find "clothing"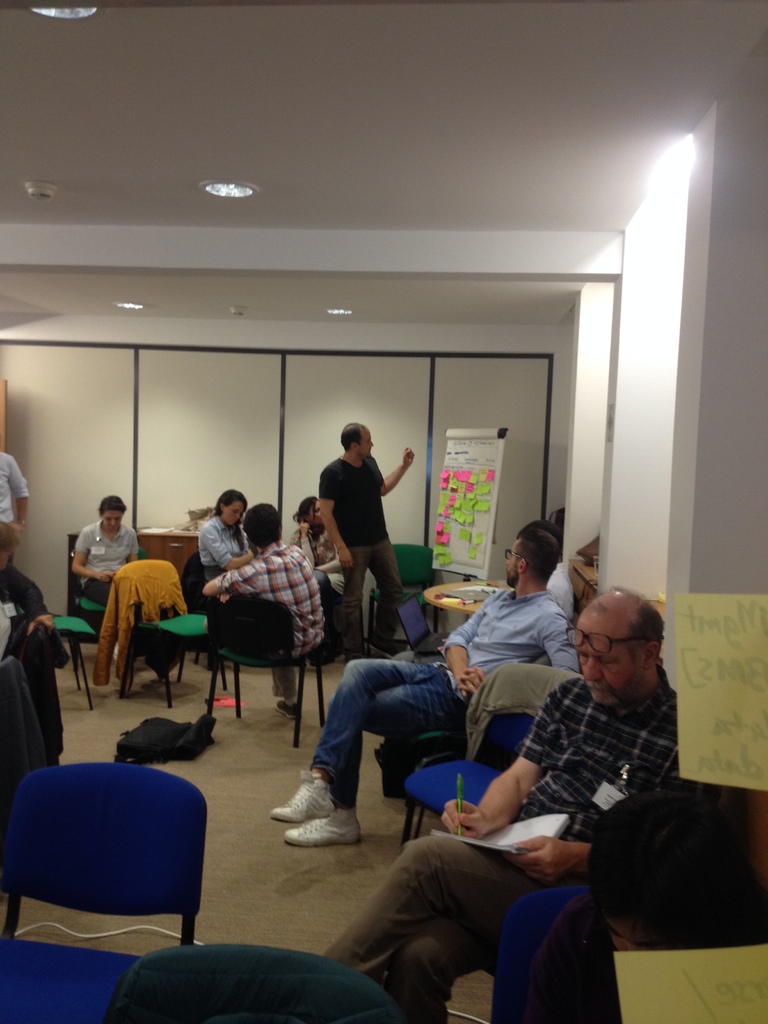
81/522/134/605
